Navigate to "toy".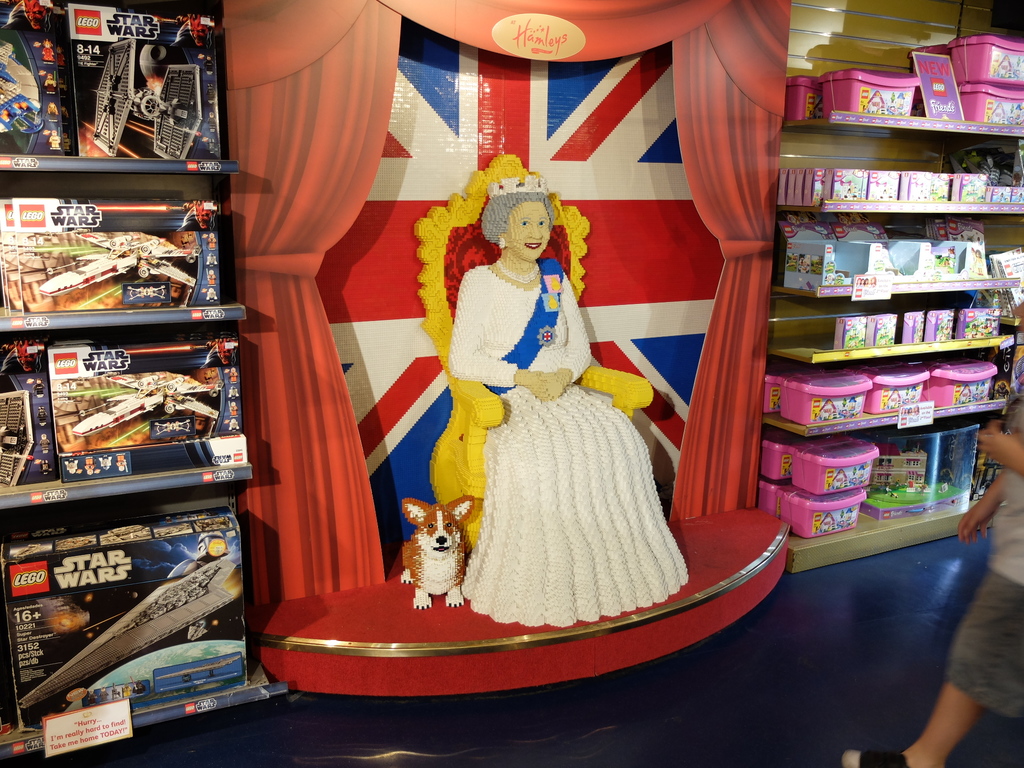
Navigation target: l=31, t=380, r=45, b=398.
